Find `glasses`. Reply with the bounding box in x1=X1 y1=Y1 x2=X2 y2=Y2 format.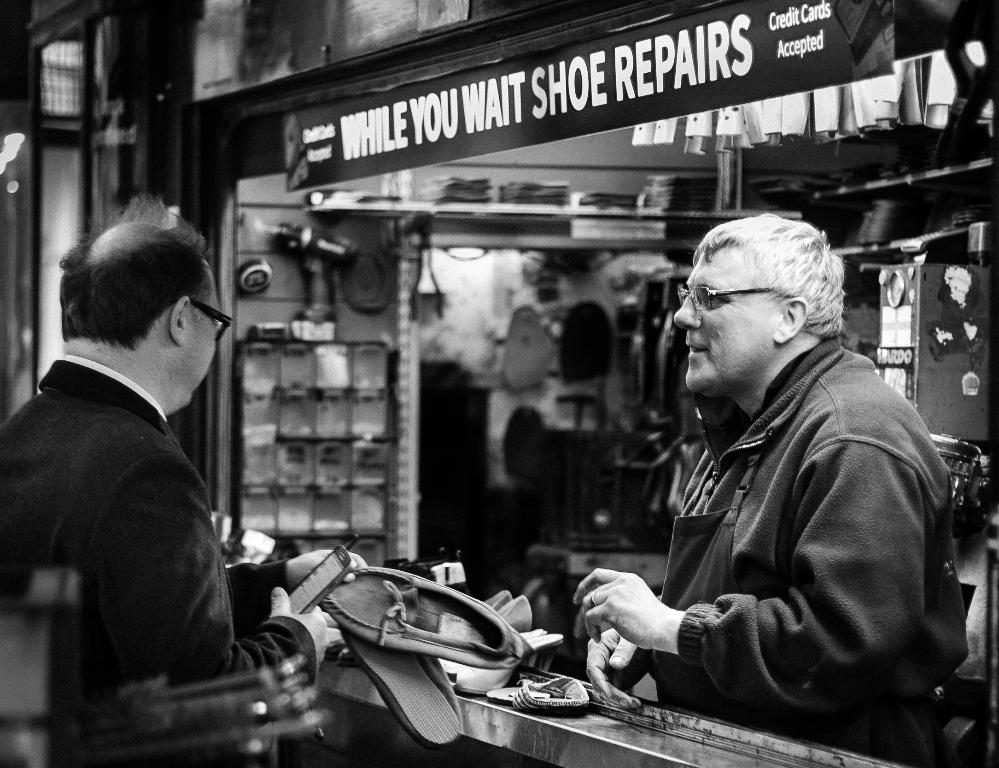
x1=192 y1=303 x2=234 y2=341.
